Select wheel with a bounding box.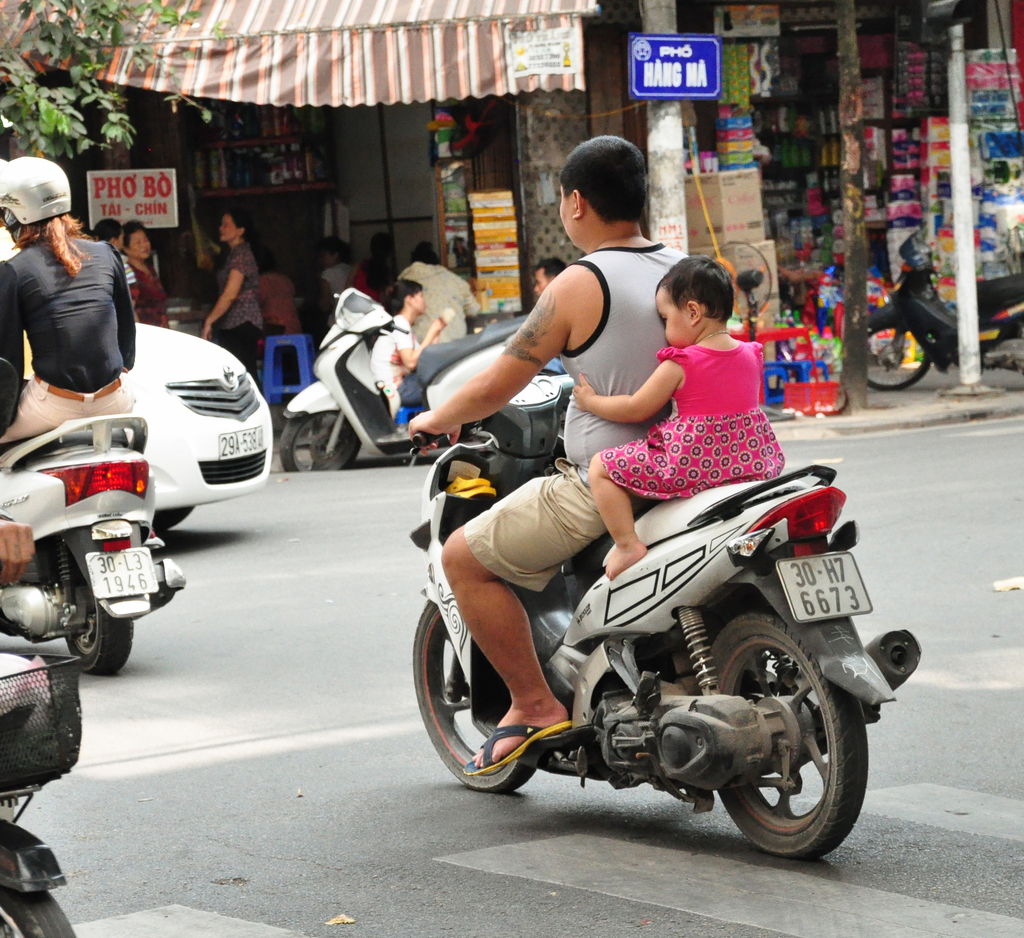
box(0, 891, 74, 937).
